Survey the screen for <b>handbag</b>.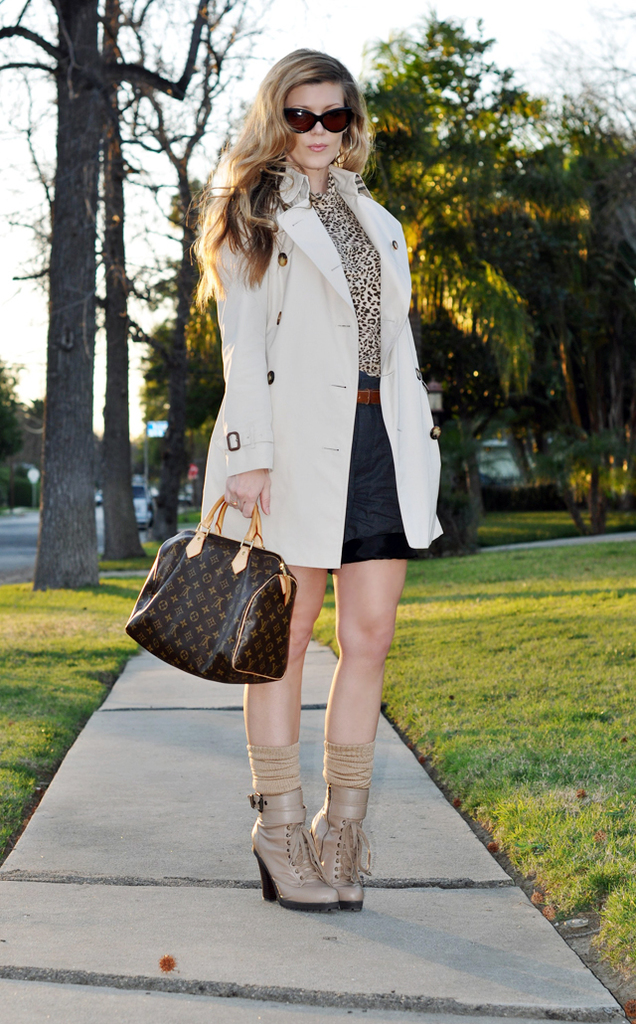
Survey found: box=[125, 489, 295, 689].
